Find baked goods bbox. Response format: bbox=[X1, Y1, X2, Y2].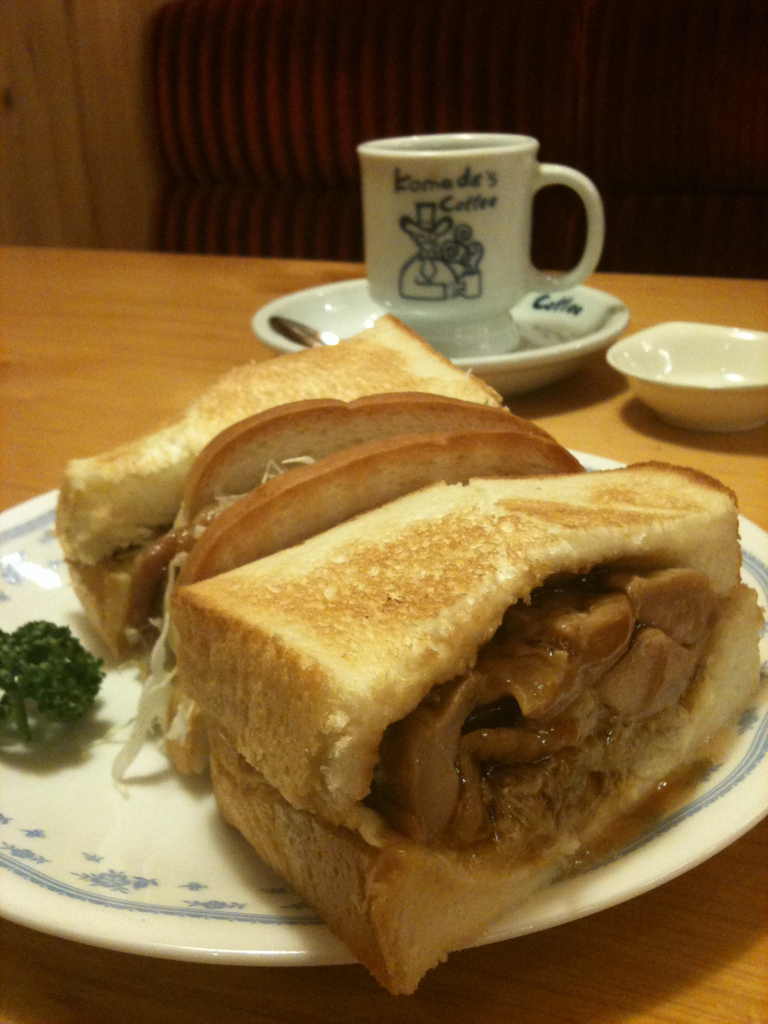
bbox=[170, 455, 767, 996].
